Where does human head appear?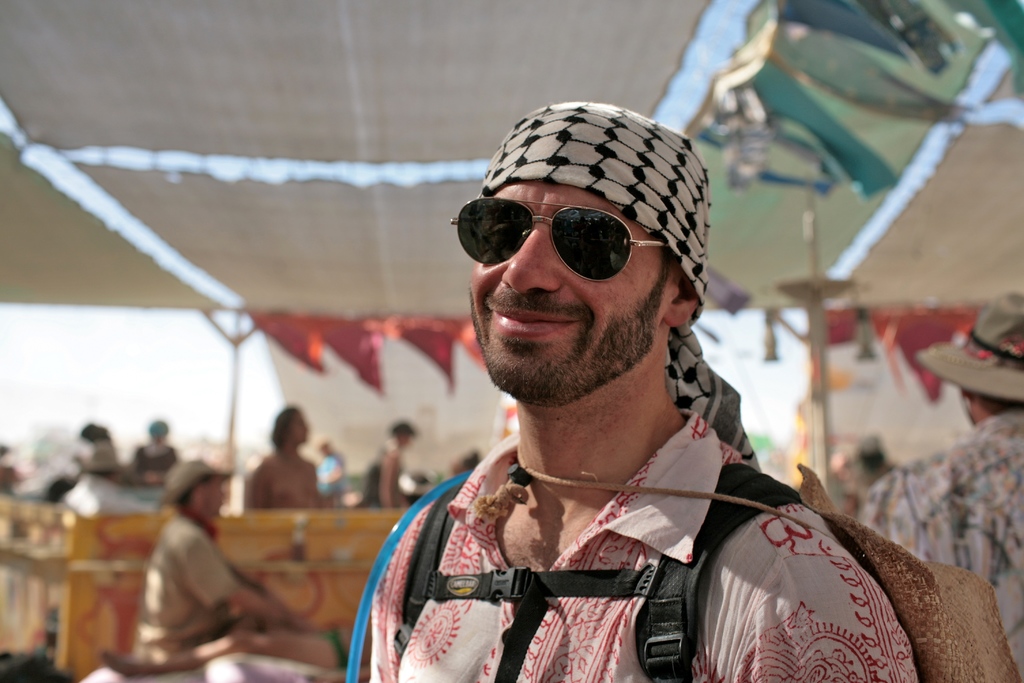
Appears at <region>75, 423, 122, 477</region>.
